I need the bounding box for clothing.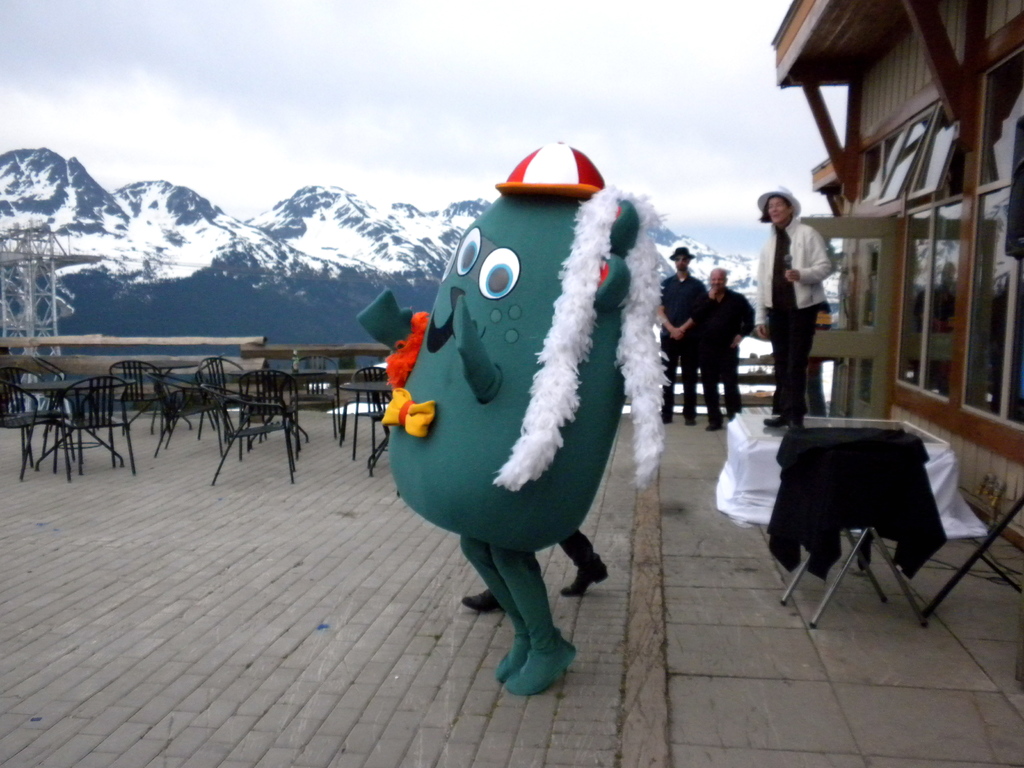
Here it is: bbox(666, 271, 700, 421).
